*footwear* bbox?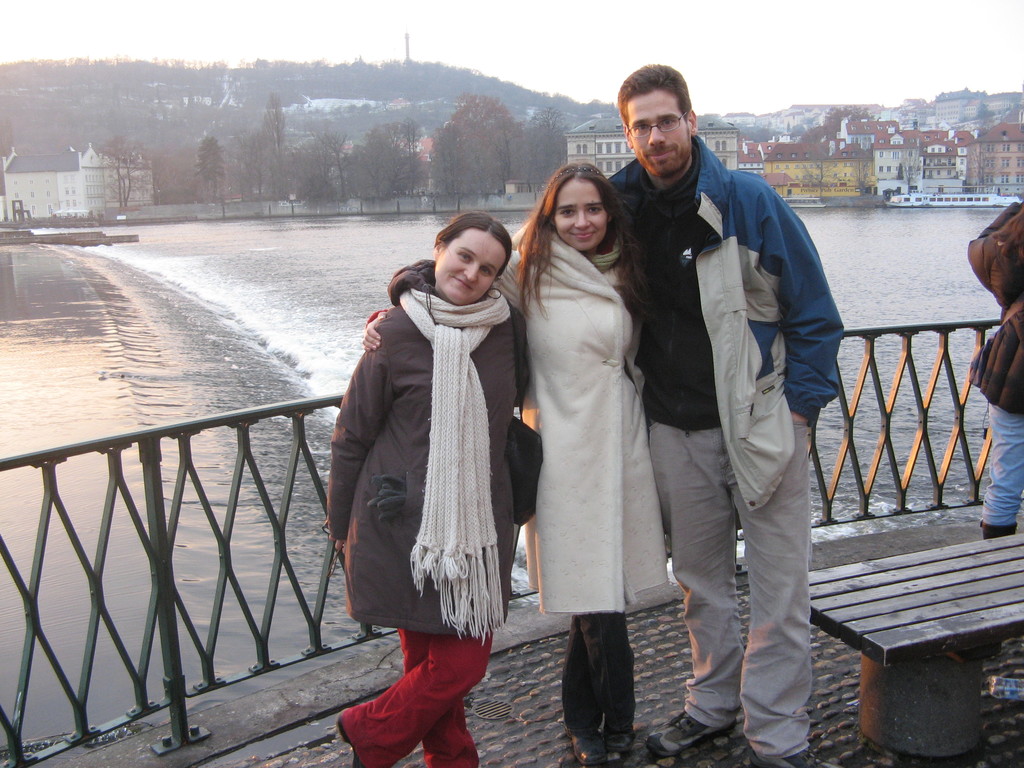
602,727,637,764
